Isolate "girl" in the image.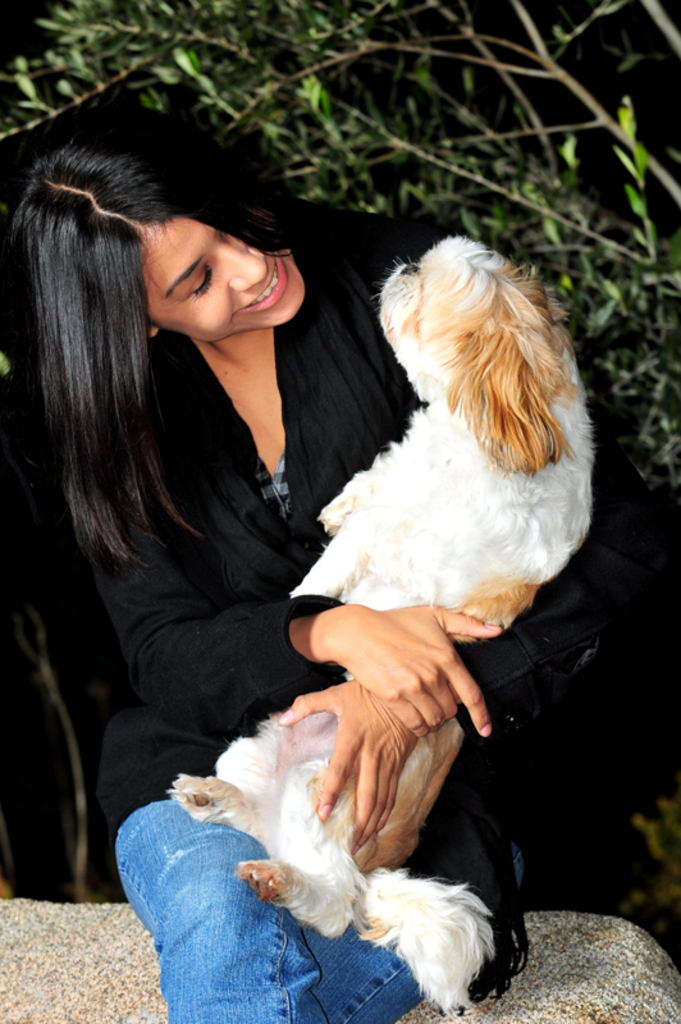
Isolated region: x1=0, y1=95, x2=672, y2=1021.
